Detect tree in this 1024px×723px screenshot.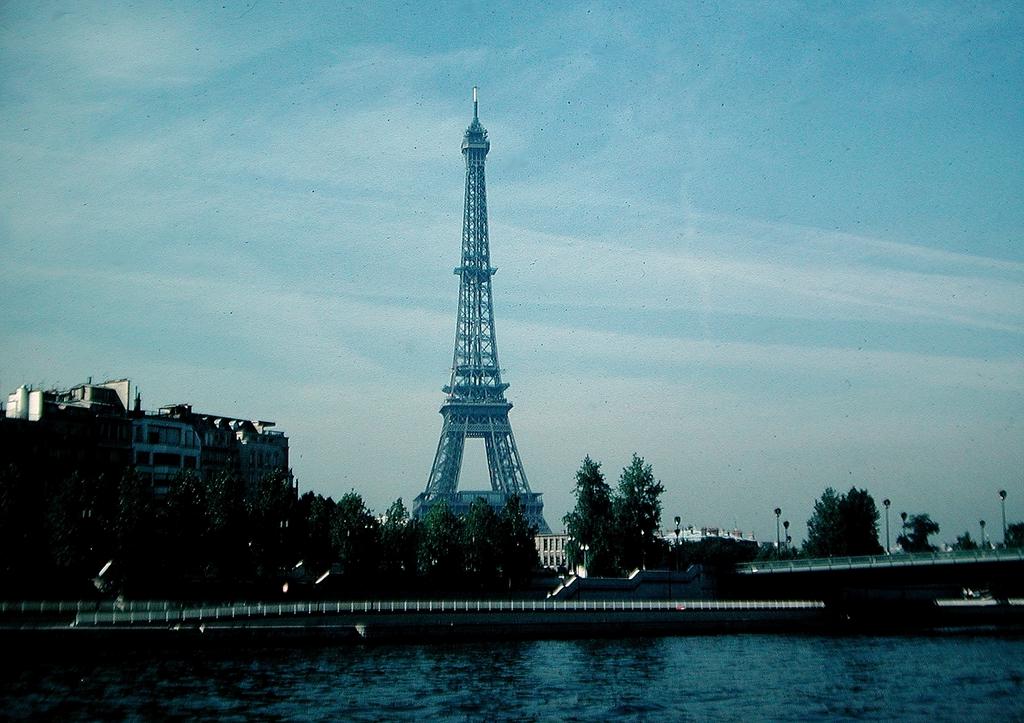
Detection: crop(465, 505, 515, 608).
